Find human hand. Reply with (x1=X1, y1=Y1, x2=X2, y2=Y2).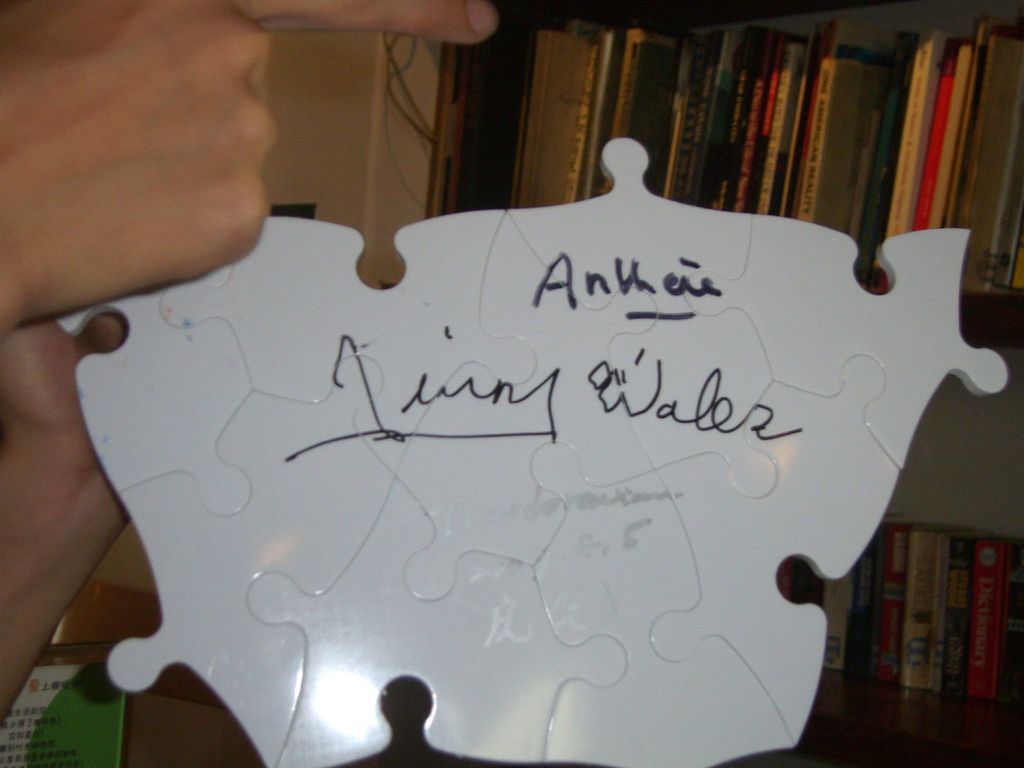
(x1=0, y1=0, x2=506, y2=334).
